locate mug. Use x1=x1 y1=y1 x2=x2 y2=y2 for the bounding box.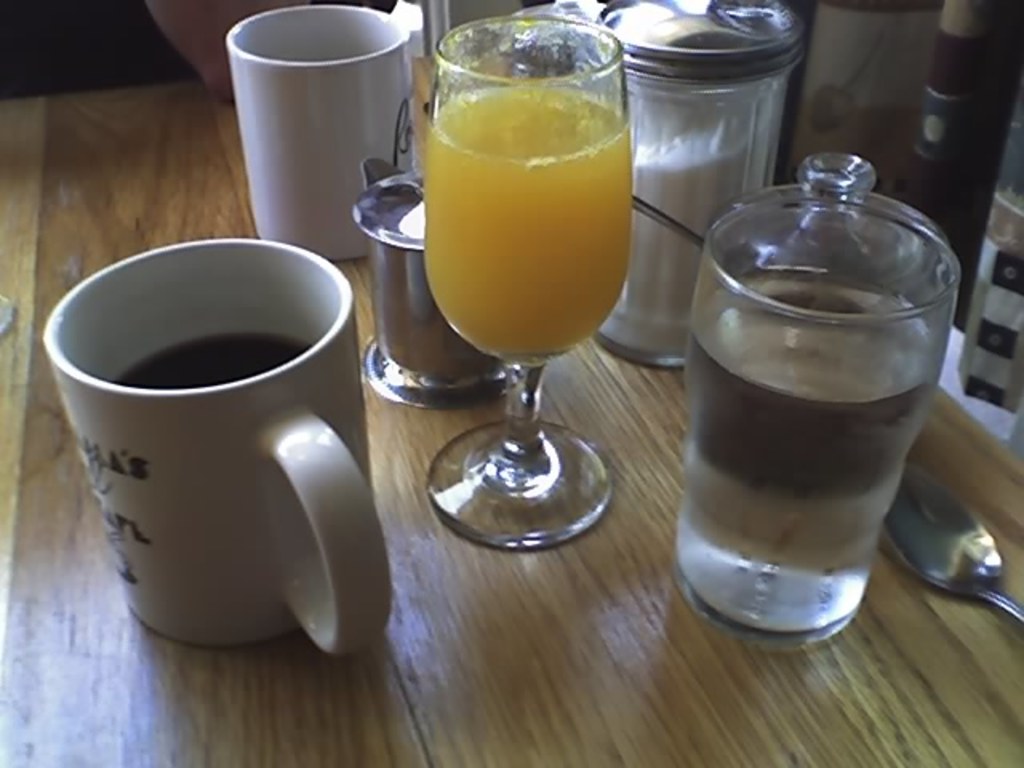
x1=226 y1=5 x2=410 y2=261.
